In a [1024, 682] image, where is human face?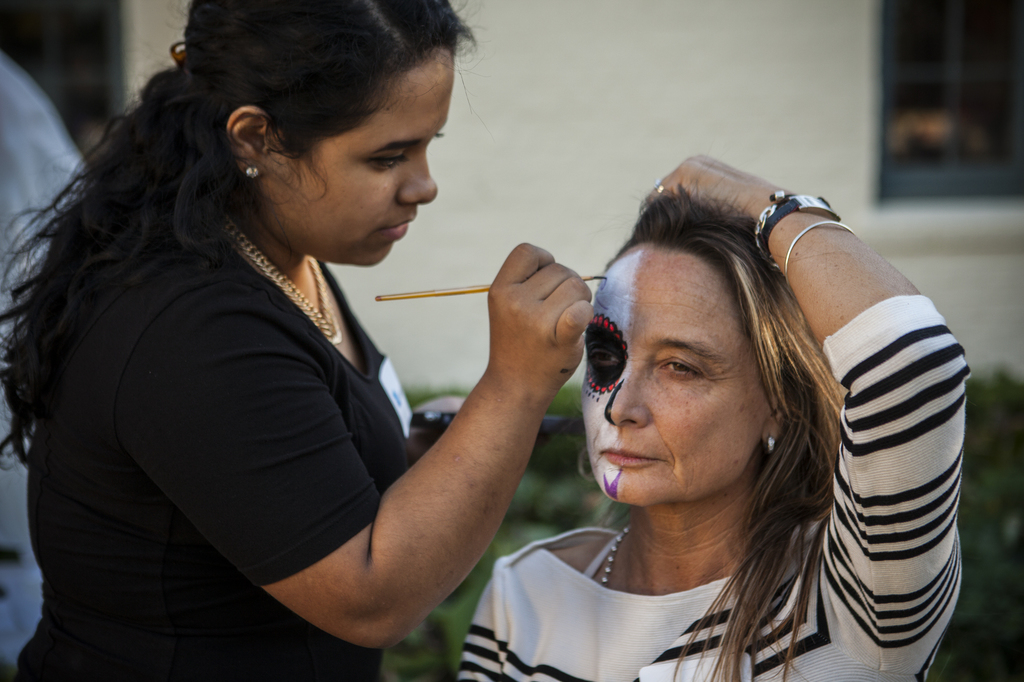
[269,51,465,267].
